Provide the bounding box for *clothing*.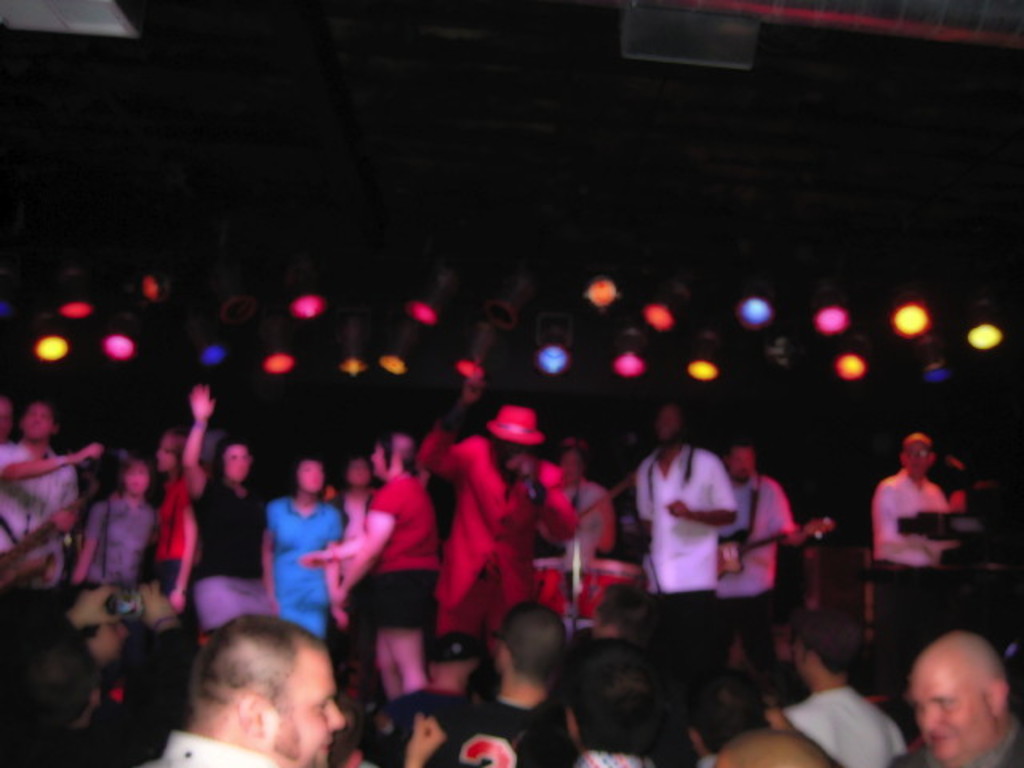
BBox(150, 443, 200, 605).
